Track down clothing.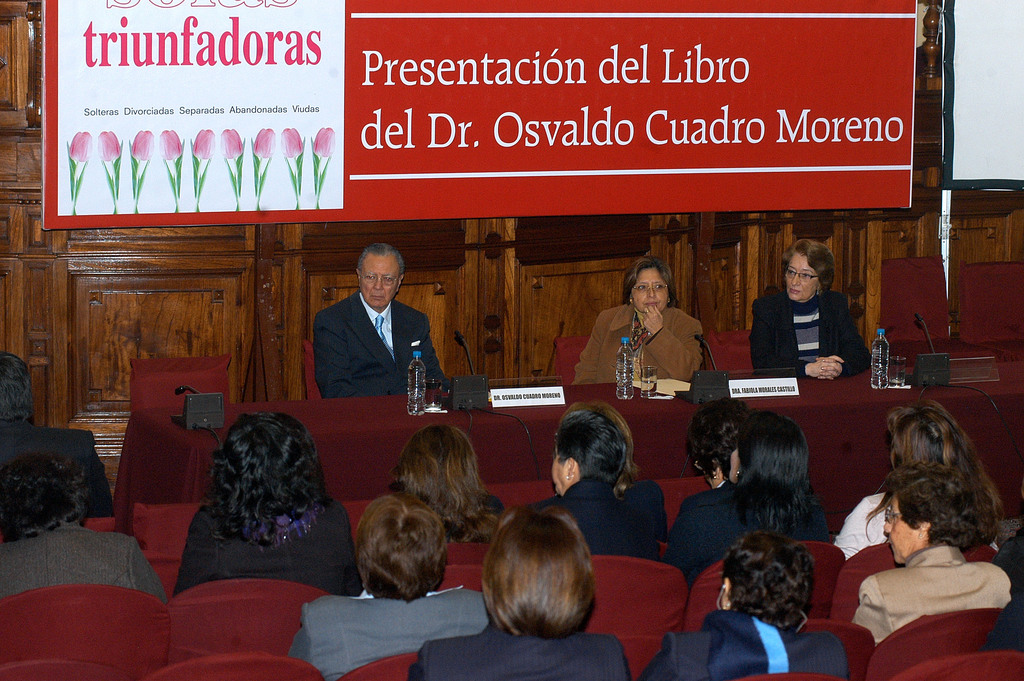
Tracked to BBox(656, 484, 828, 586).
